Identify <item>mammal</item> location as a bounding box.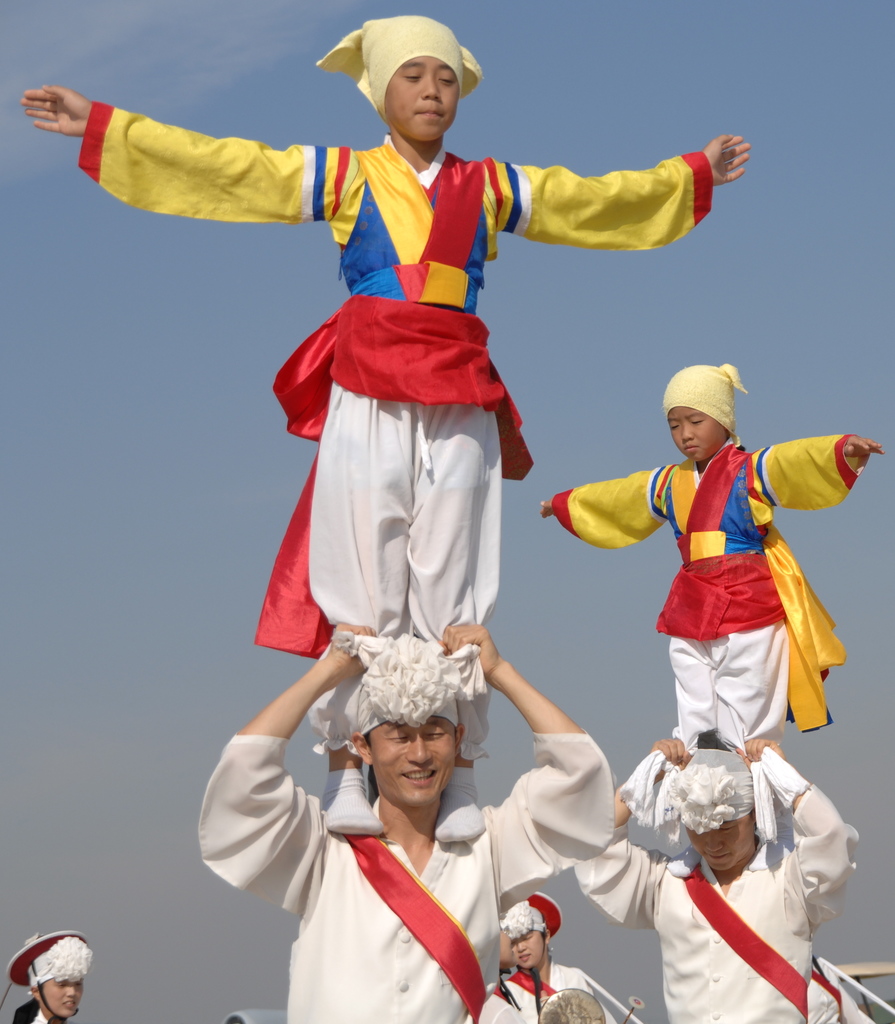
rect(503, 893, 629, 1023).
